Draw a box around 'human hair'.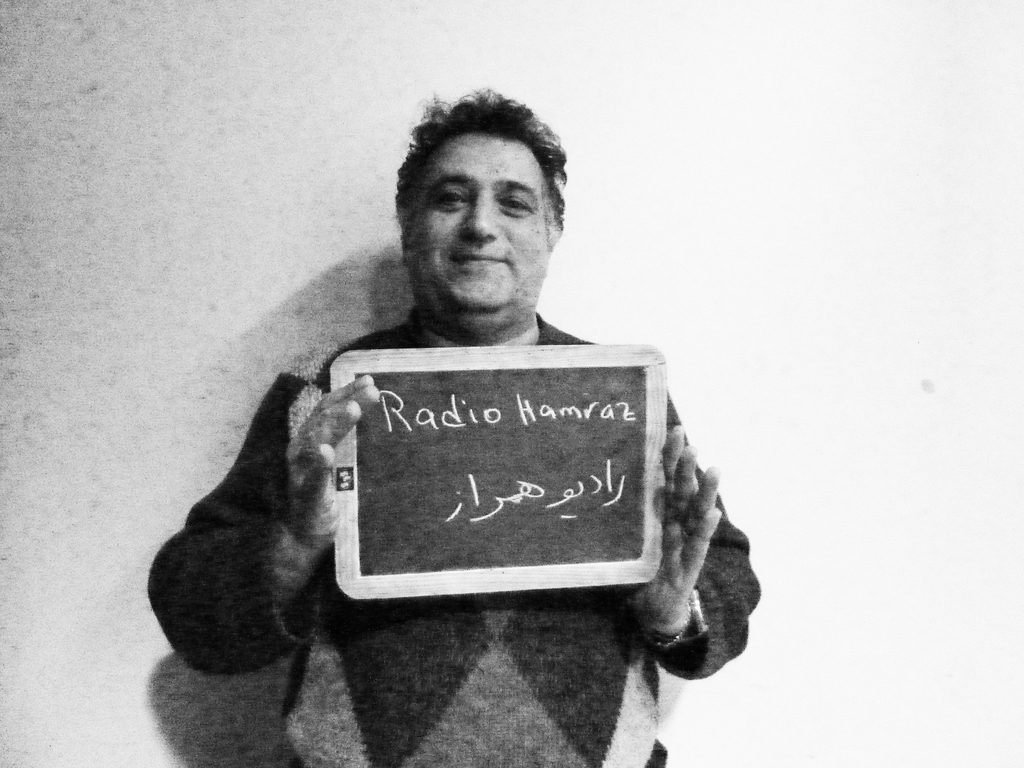
[left=397, top=88, right=573, bottom=264].
